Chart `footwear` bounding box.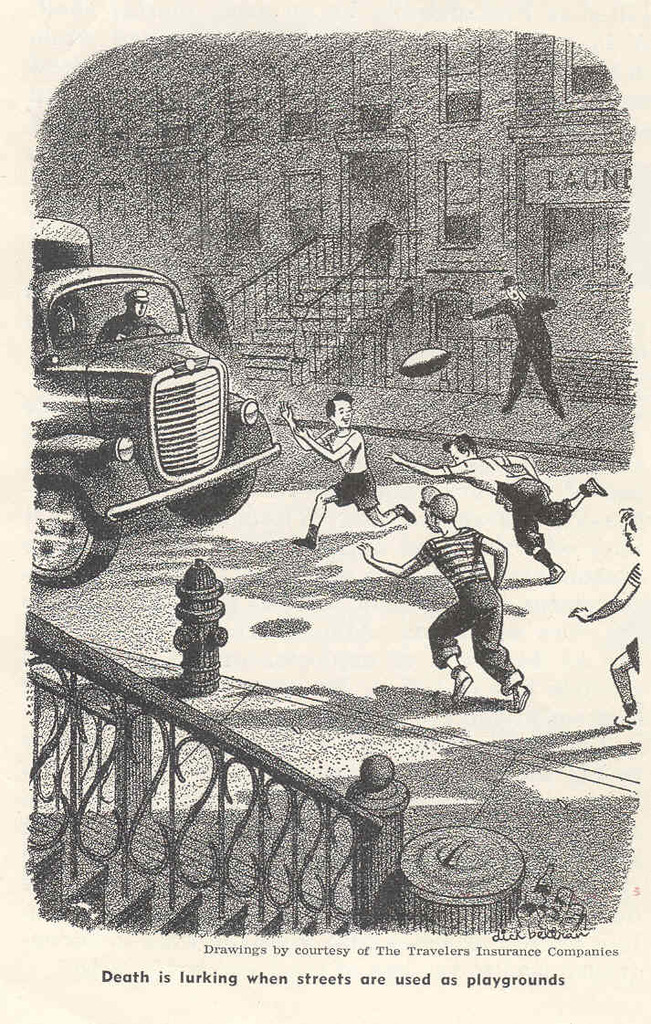
Charted: detection(583, 470, 609, 499).
